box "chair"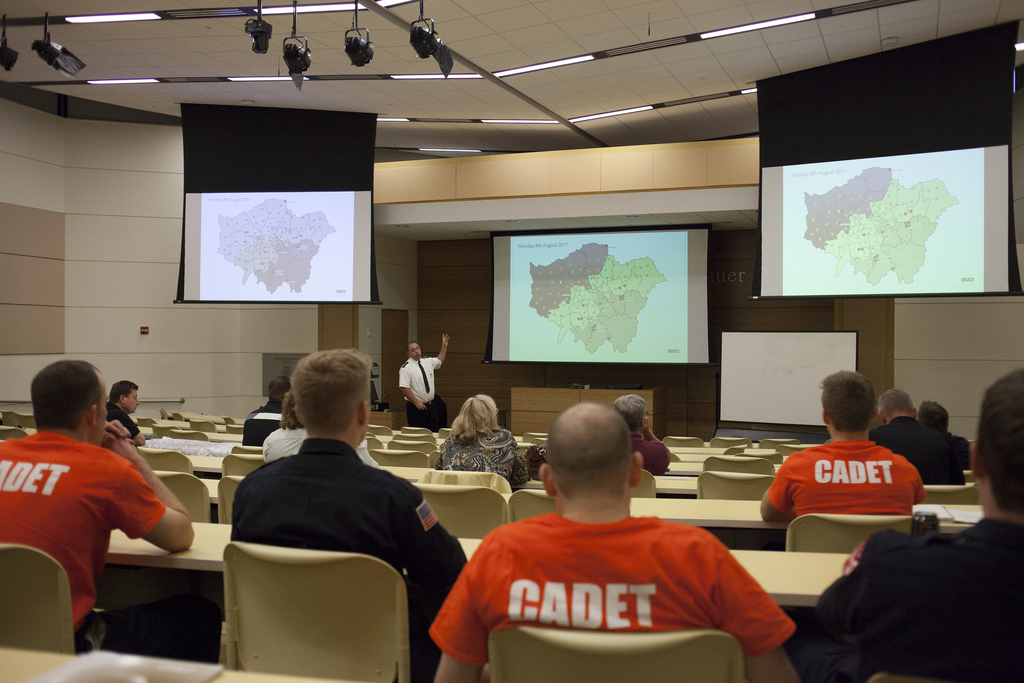
locate(752, 445, 814, 458)
